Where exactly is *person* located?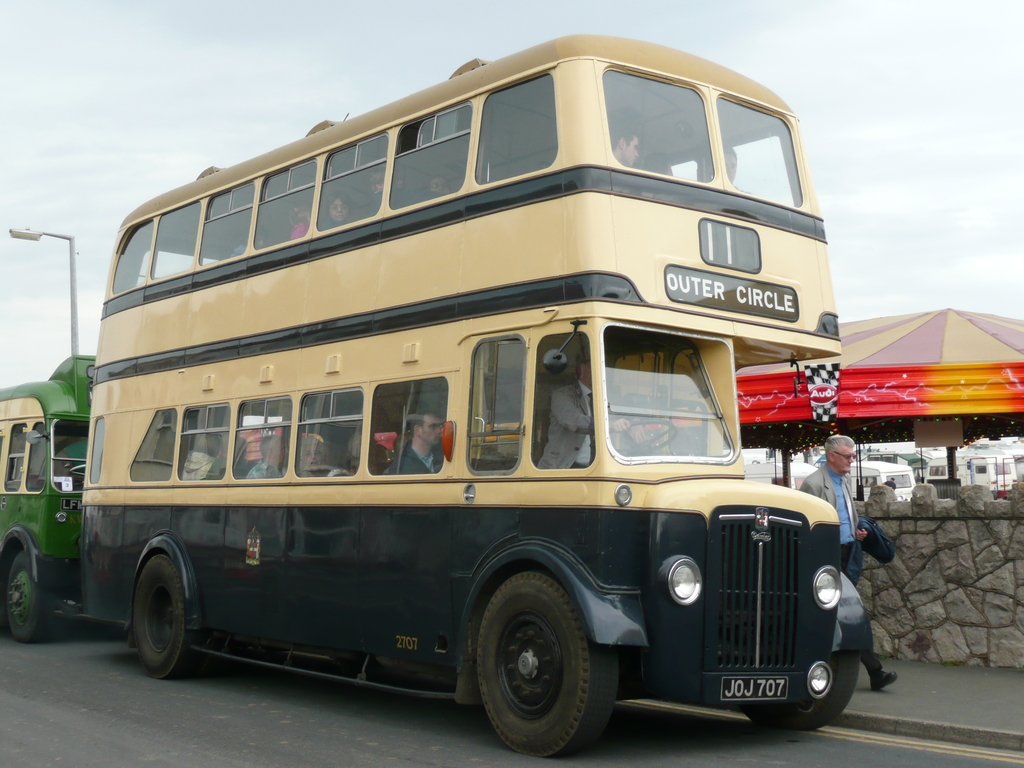
Its bounding box is {"left": 247, "top": 435, "right": 285, "bottom": 481}.
